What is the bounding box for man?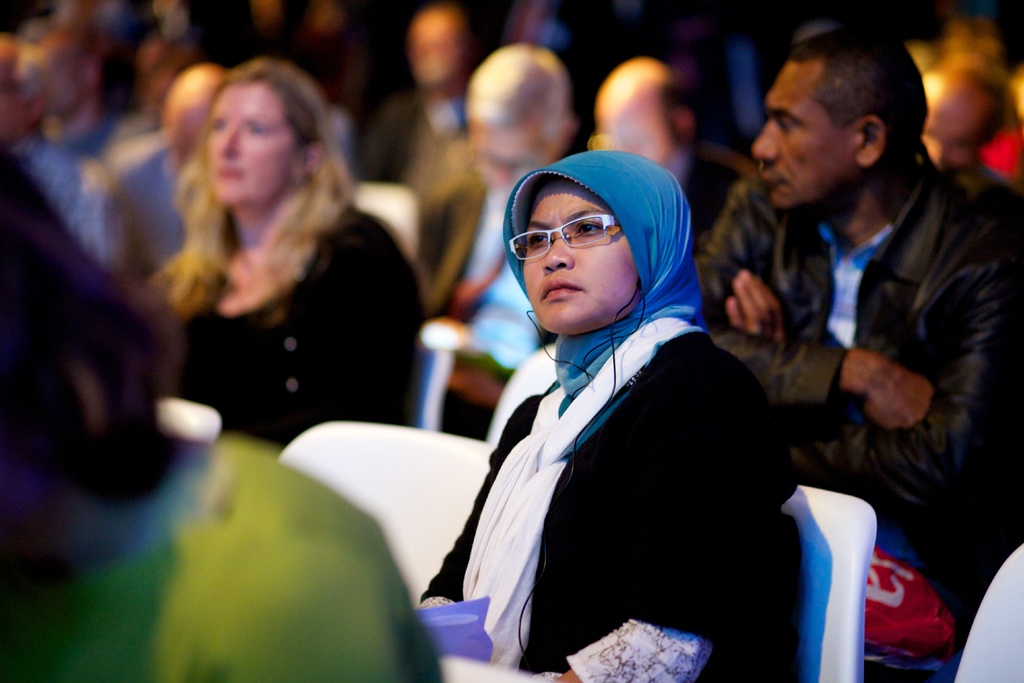
105:63:241:291.
